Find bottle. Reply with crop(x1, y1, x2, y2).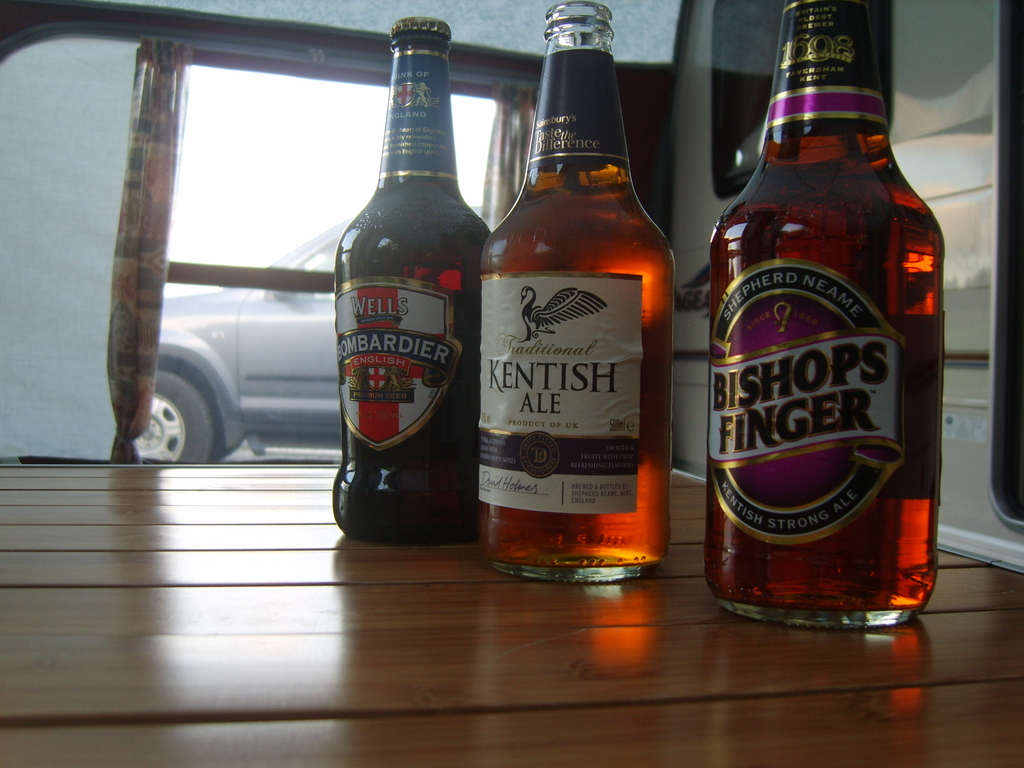
crop(326, 15, 490, 543).
